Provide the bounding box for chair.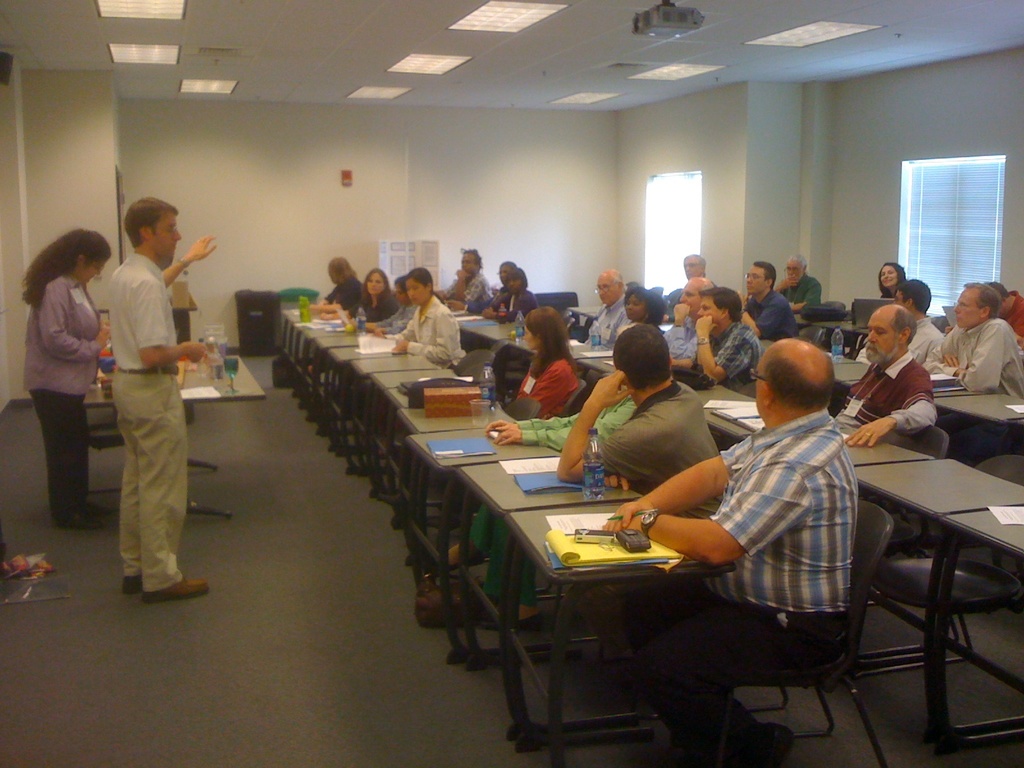
605,491,900,767.
